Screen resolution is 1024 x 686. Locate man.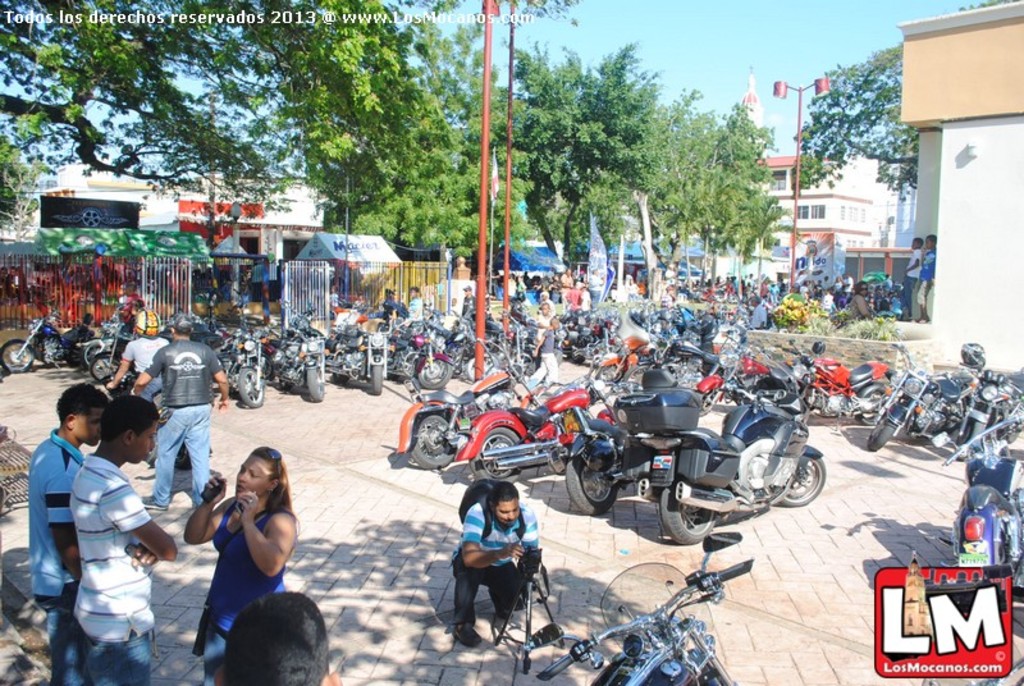
{"left": 123, "top": 328, "right": 211, "bottom": 523}.
